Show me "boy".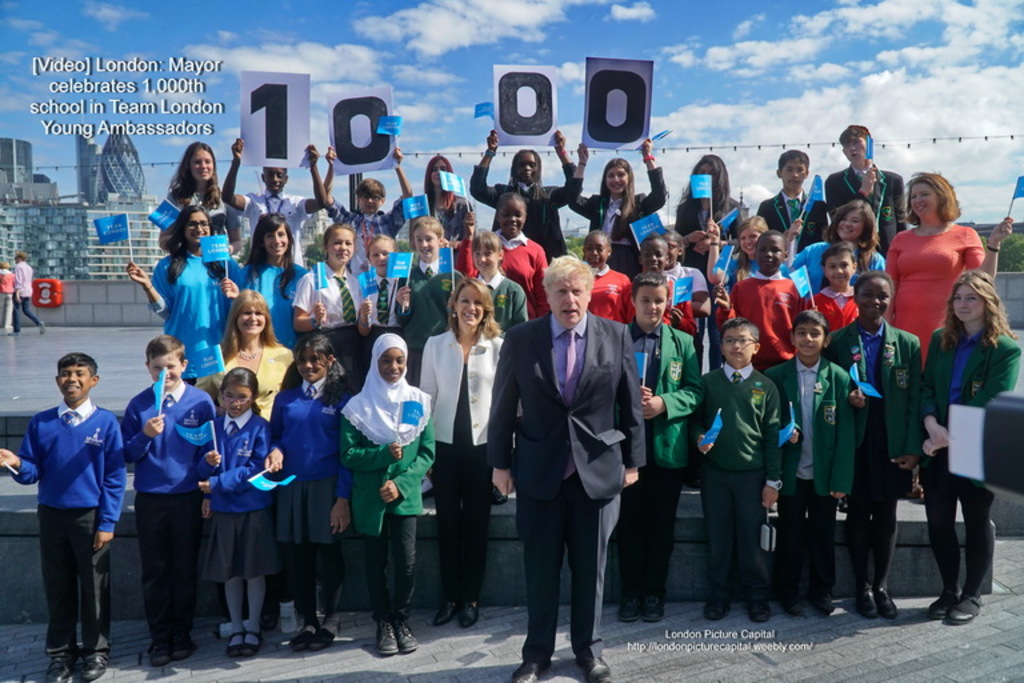
"boy" is here: <region>625, 271, 692, 332</region>.
